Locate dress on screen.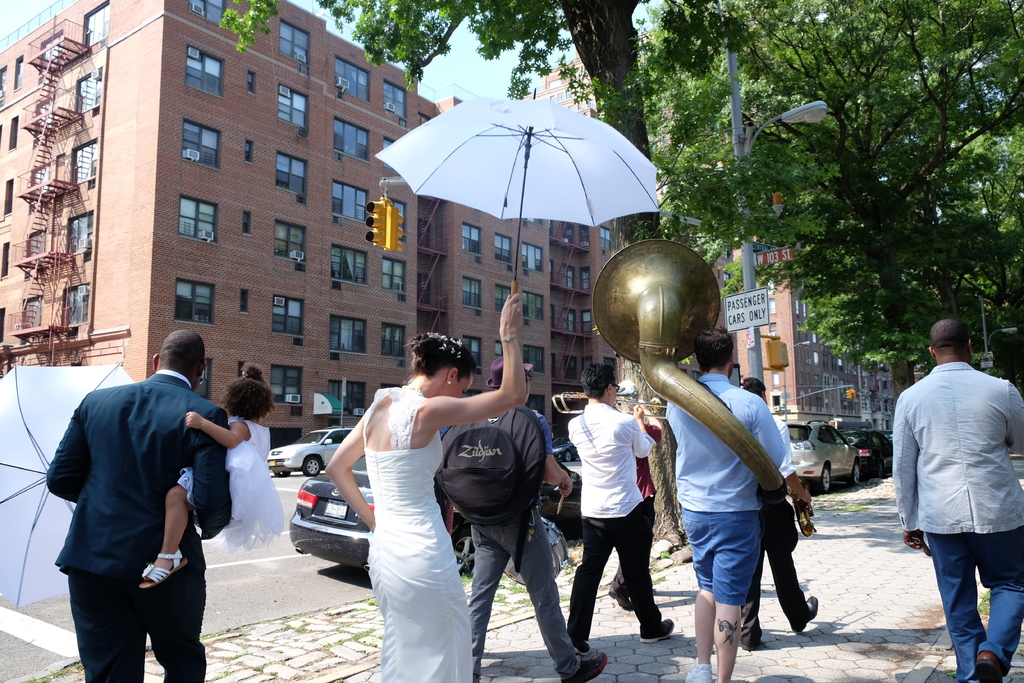
On screen at [left=349, top=407, right=469, bottom=674].
